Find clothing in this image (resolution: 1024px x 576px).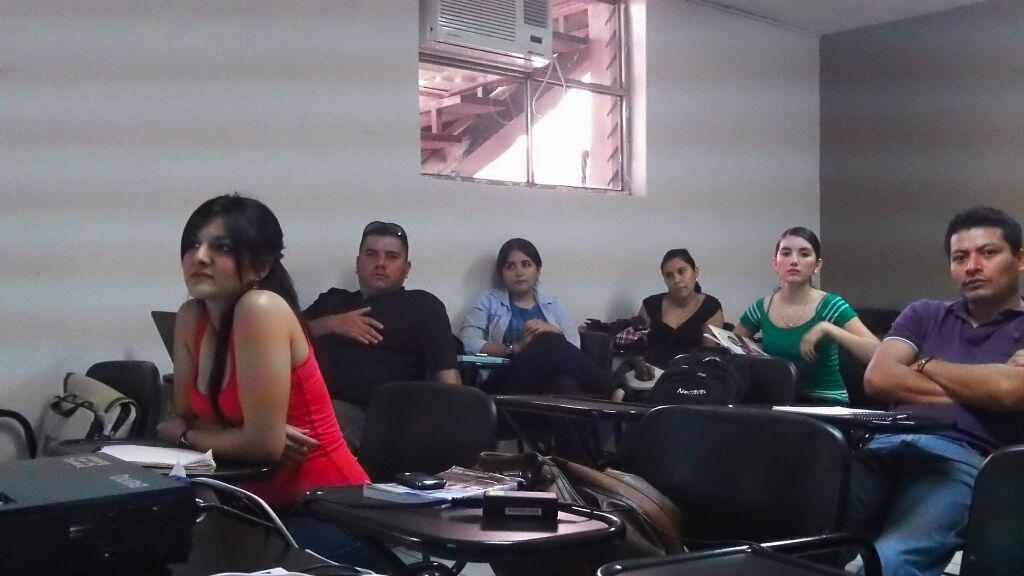
{"left": 298, "top": 285, "right": 465, "bottom": 428}.
